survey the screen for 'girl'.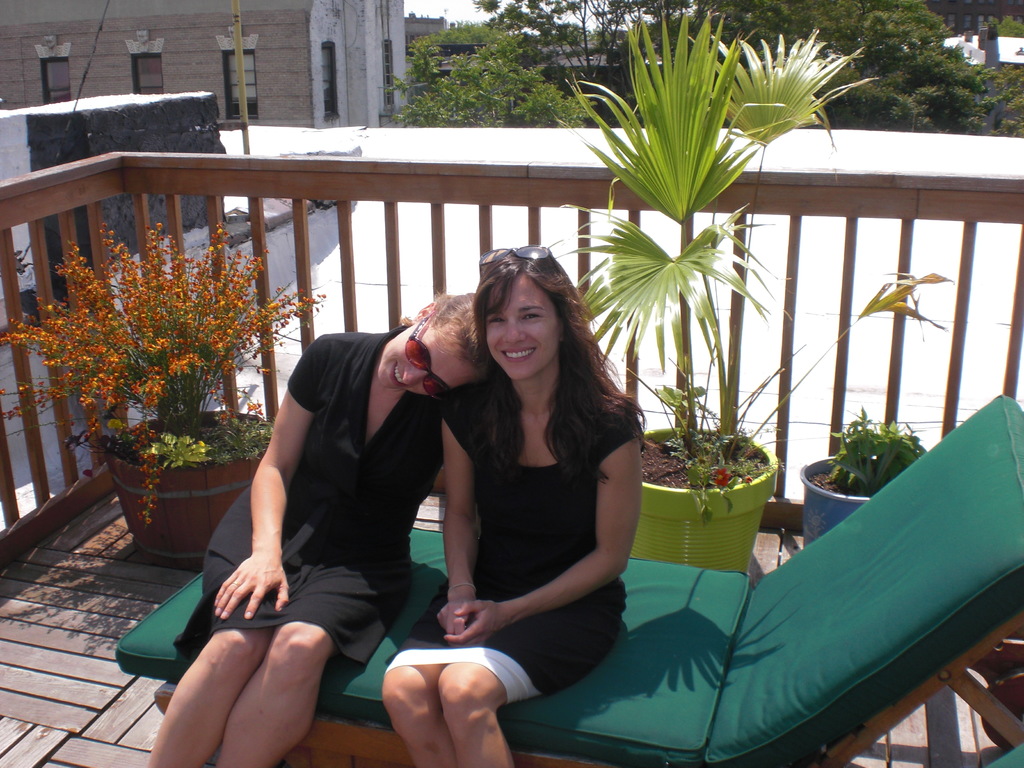
Survey found: box=[381, 241, 650, 767].
